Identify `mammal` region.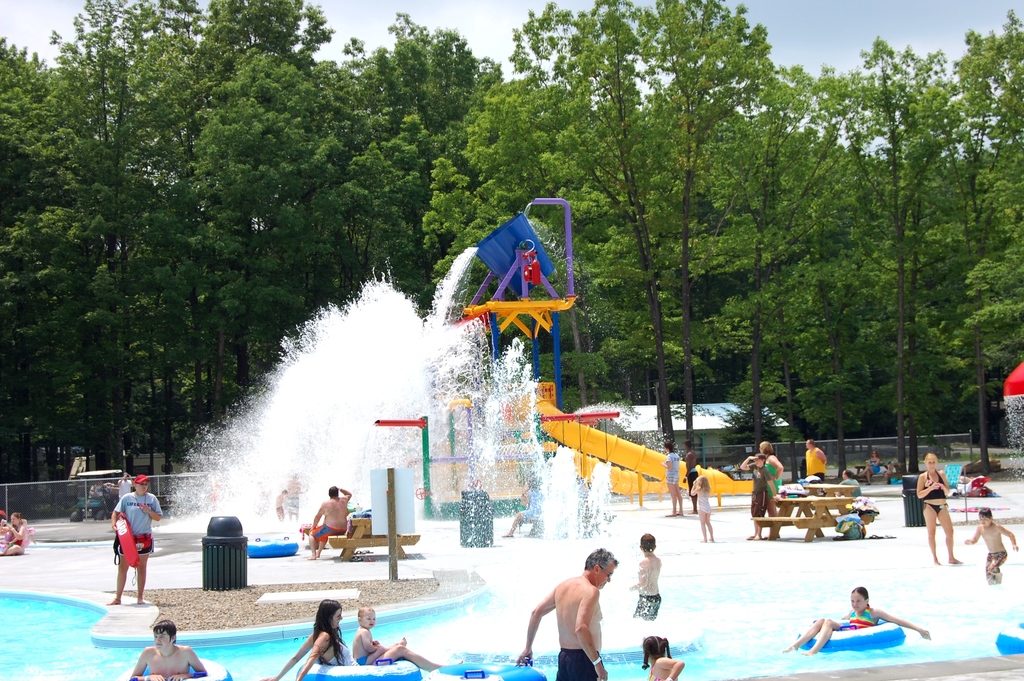
Region: [left=350, top=603, right=463, bottom=672].
